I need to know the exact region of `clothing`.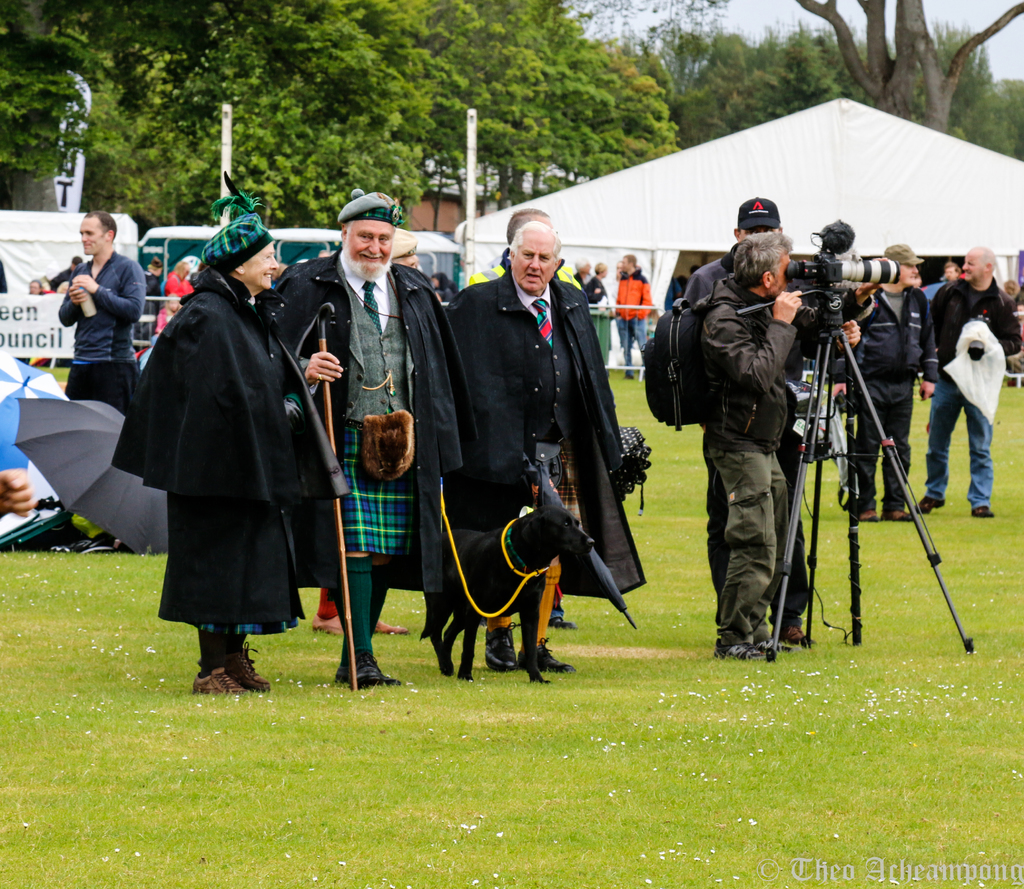
Region: (x1=54, y1=238, x2=149, y2=420).
